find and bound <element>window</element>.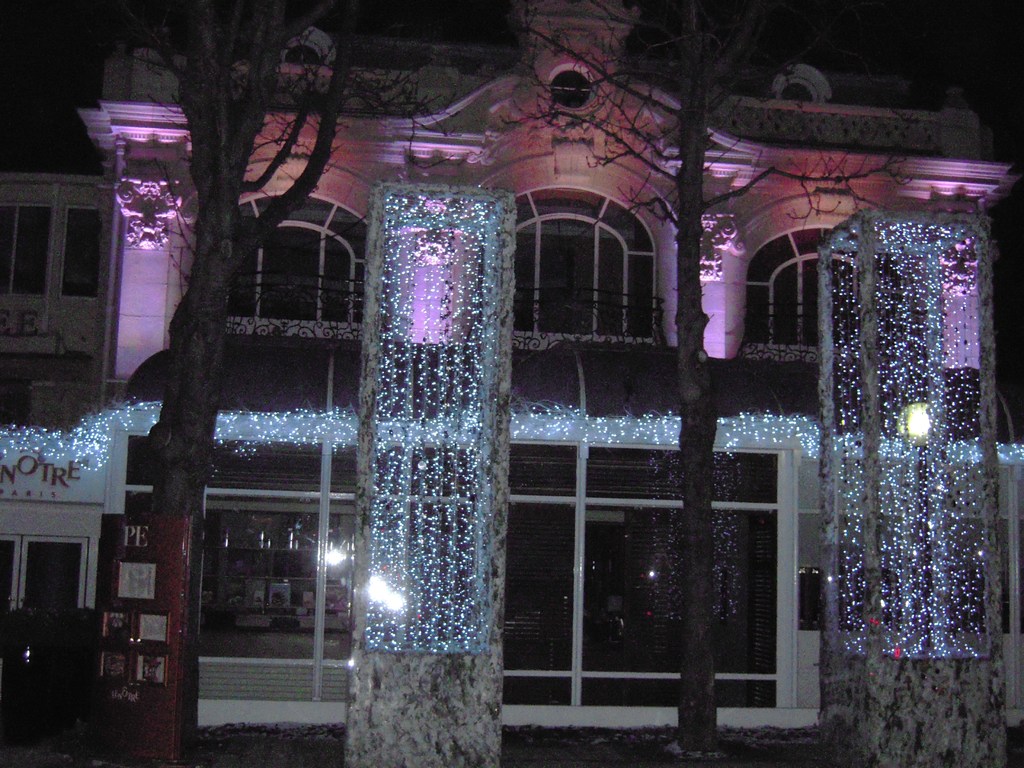
Bound: bbox=[741, 223, 839, 359].
